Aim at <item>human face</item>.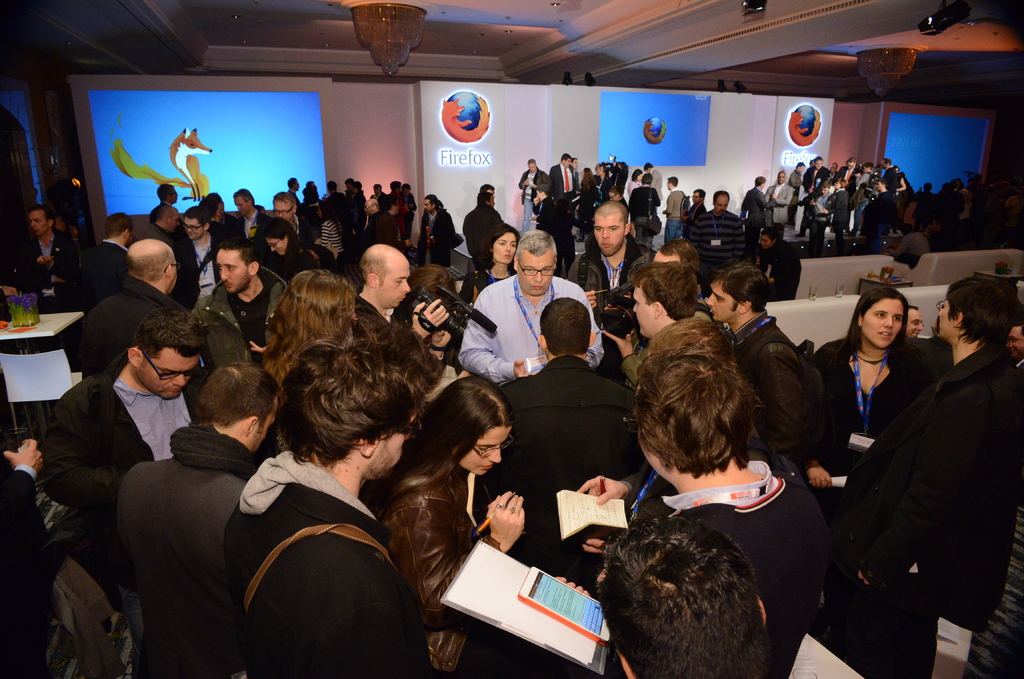
Aimed at x1=764, y1=235, x2=772, y2=246.
